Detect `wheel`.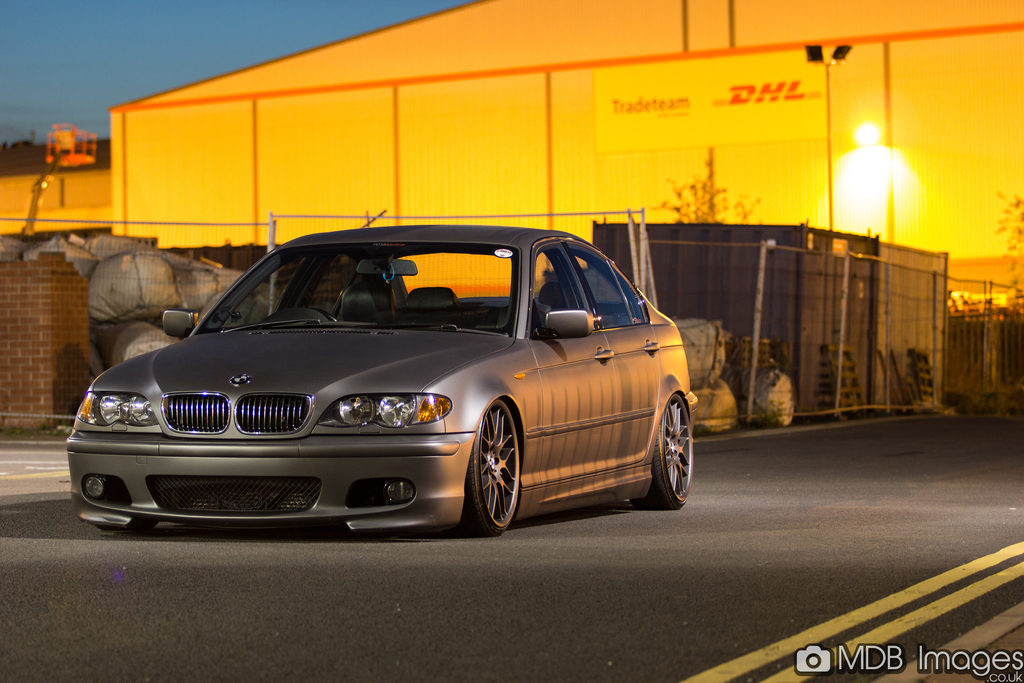
Detected at detection(627, 393, 694, 509).
